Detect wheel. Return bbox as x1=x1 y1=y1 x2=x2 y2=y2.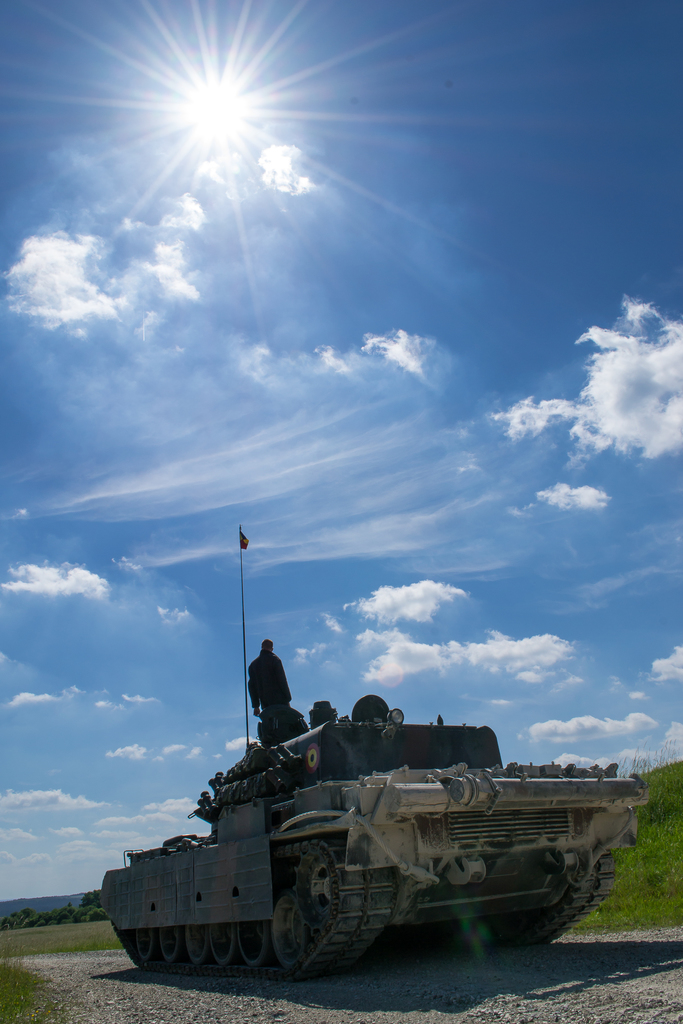
x1=208 y1=925 x2=235 y2=967.
